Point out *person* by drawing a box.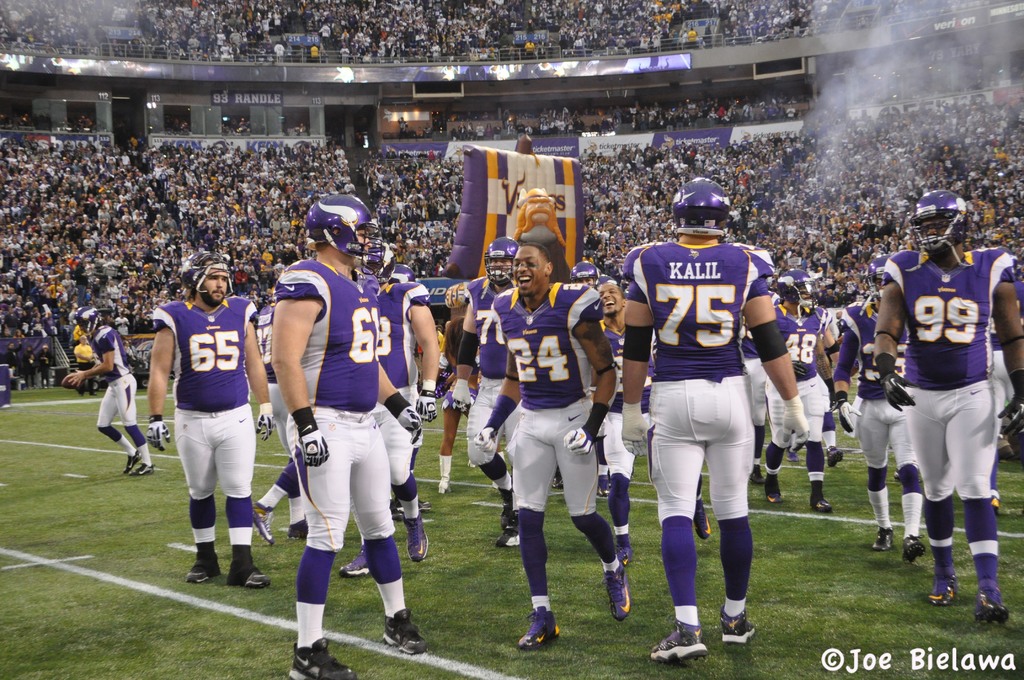
detection(266, 188, 431, 679).
